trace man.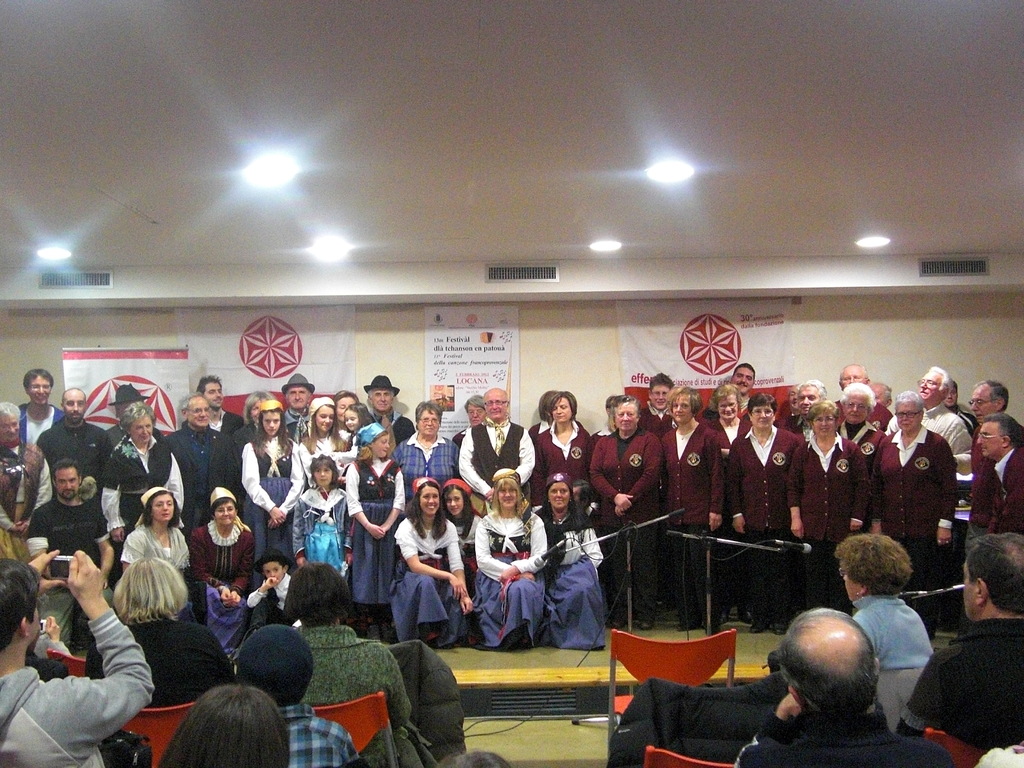
Traced to l=913, t=373, r=975, b=468.
